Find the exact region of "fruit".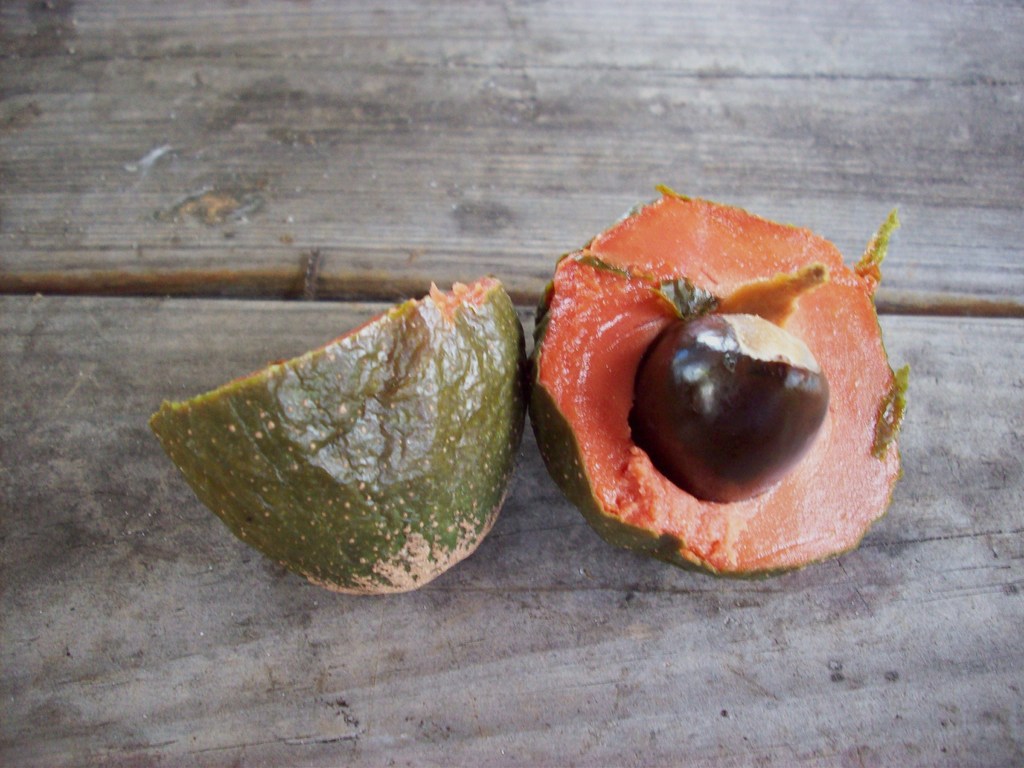
Exact region: {"left": 148, "top": 275, "right": 529, "bottom": 590}.
